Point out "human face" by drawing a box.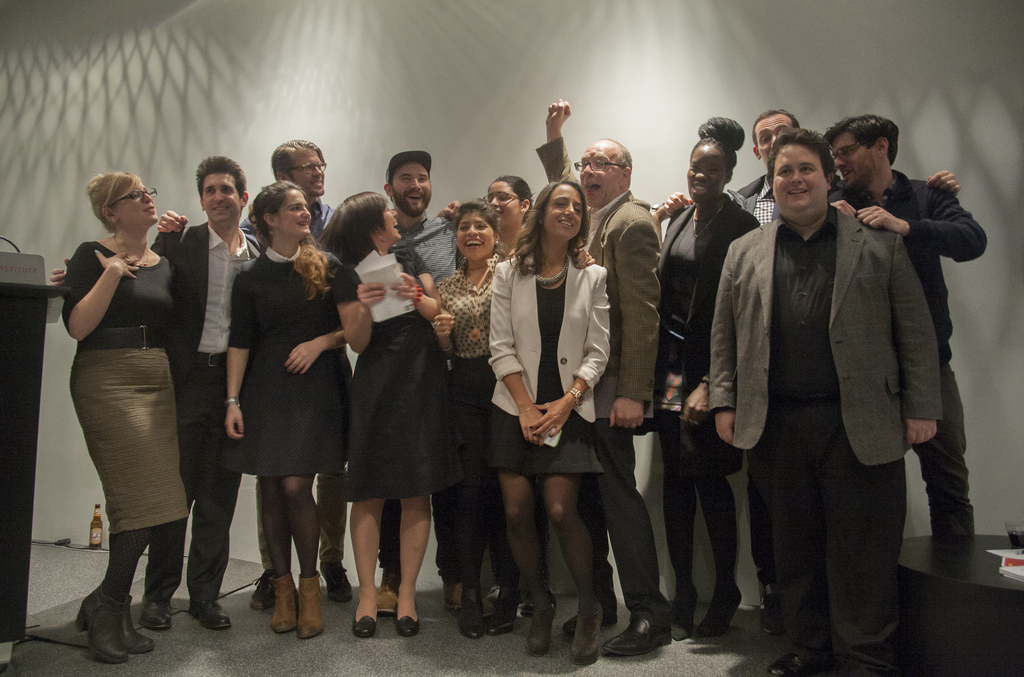
left=688, top=147, right=724, bottom=200.
